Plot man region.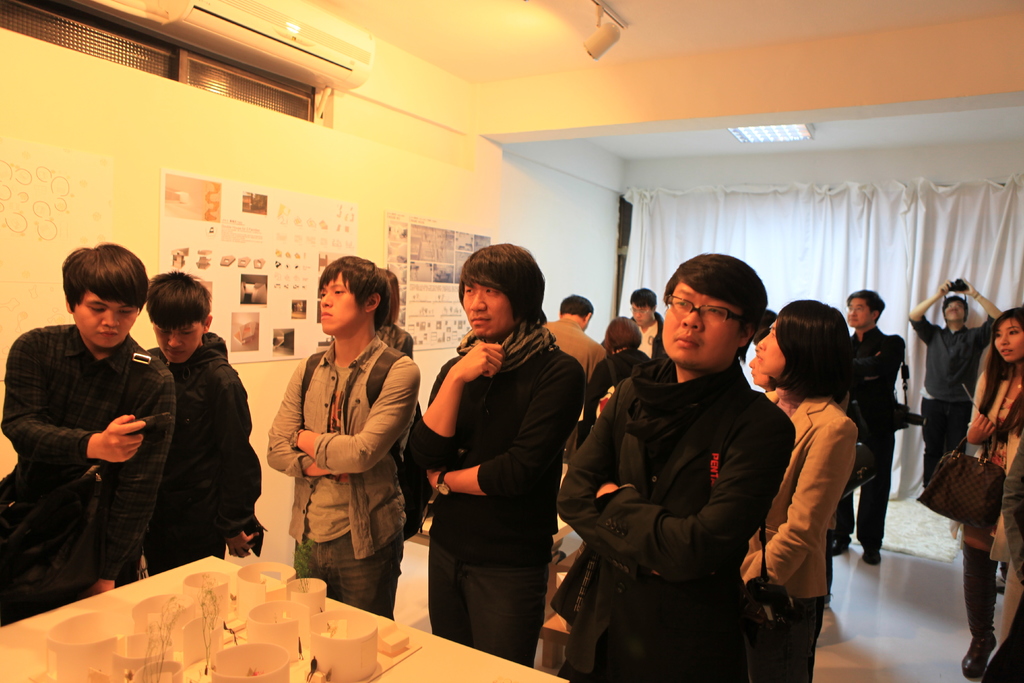
Plotted at Rect(909, 276, 1009, 493).
